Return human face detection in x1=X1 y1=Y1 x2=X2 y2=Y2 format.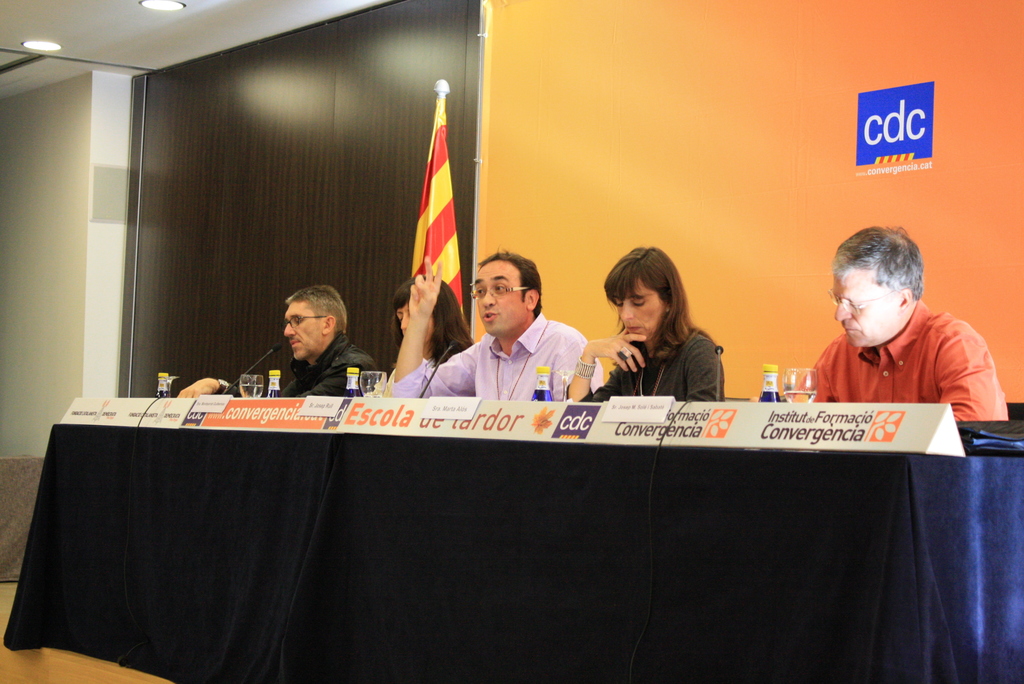
x1=619 y1=286 x2=665 y2=339.
